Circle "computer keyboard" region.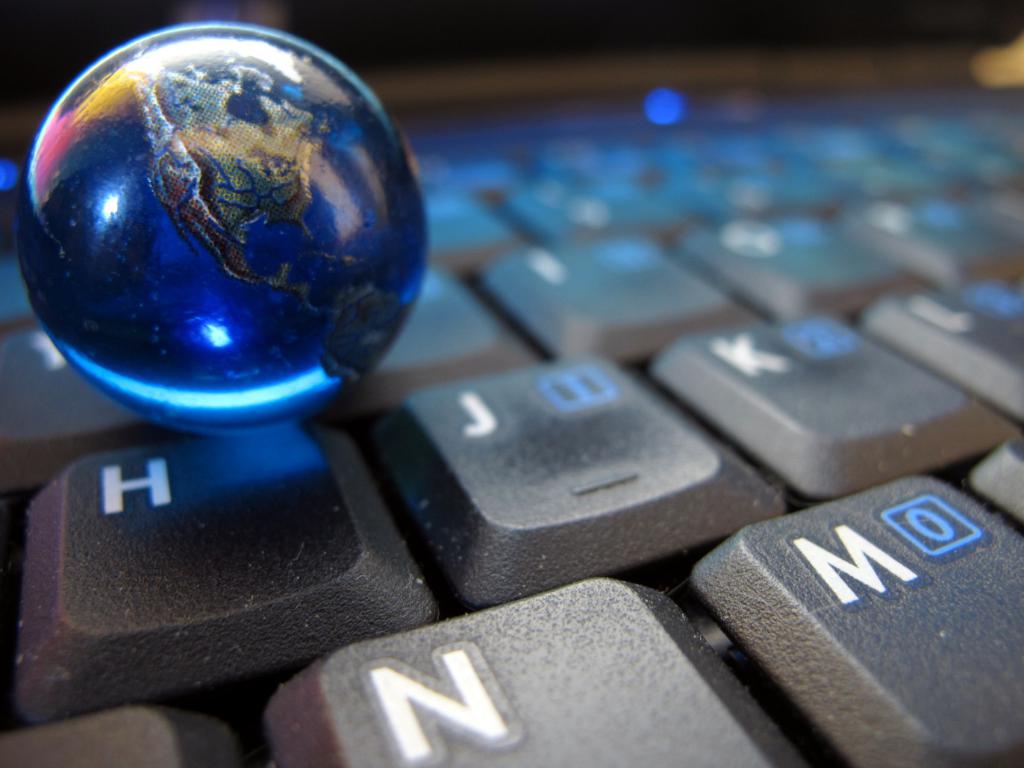
Region: BBox(0, 119, 1023, 767).
